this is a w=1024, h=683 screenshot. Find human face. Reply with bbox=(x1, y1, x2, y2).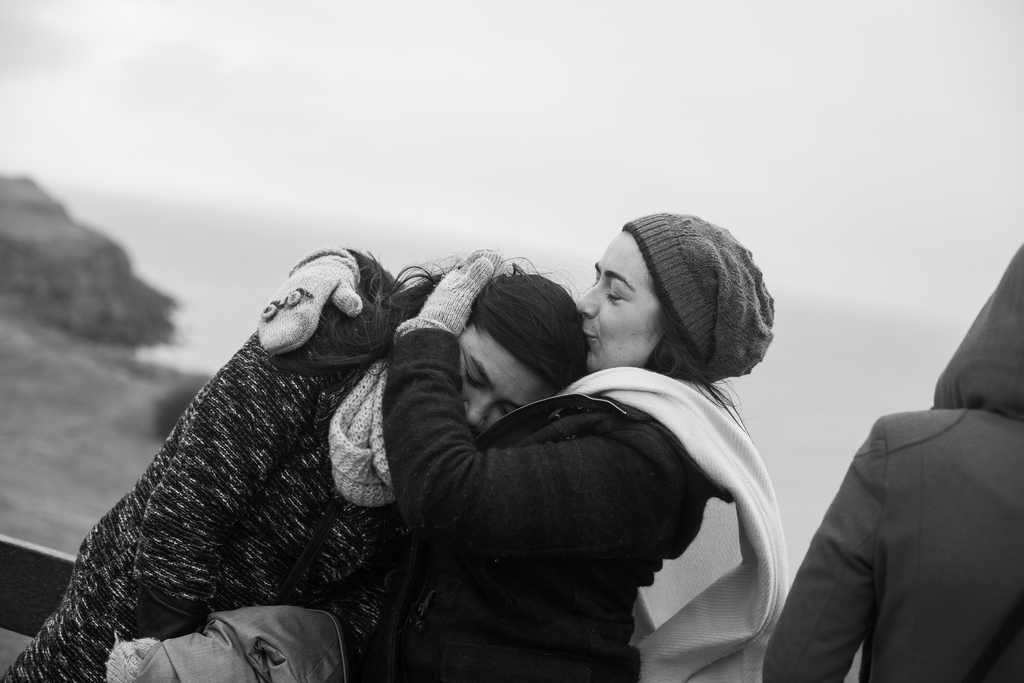
bbox=(581, 224, 664, 372).
